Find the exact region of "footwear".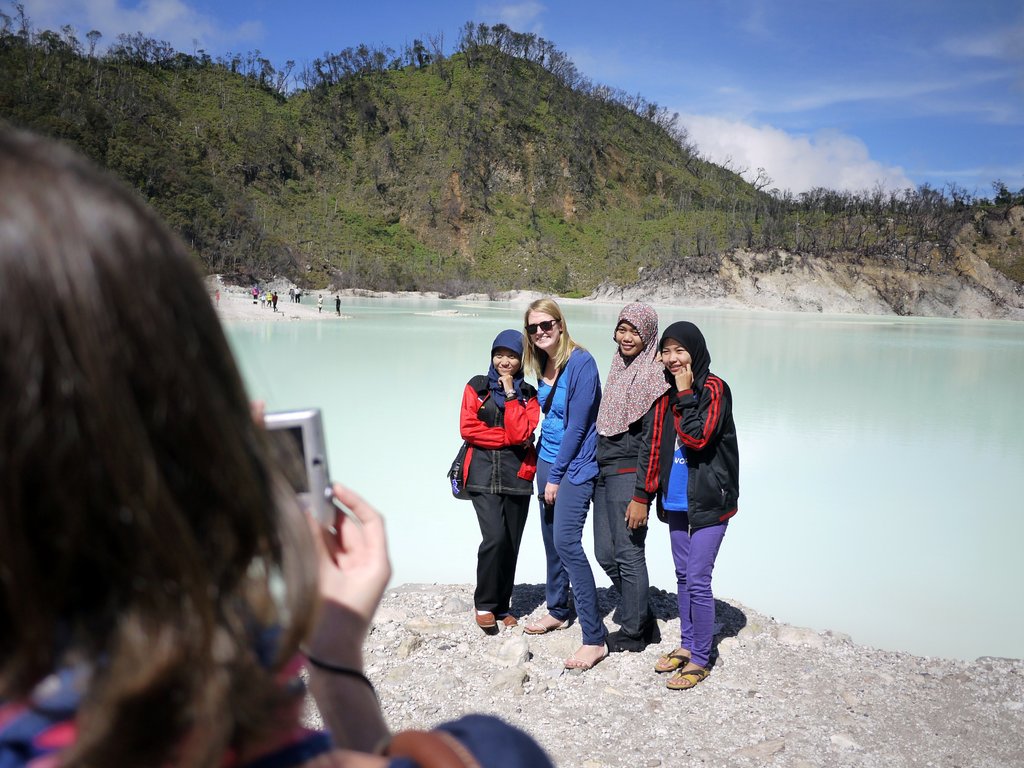
Exact region: [668, 655, 705, 692].
